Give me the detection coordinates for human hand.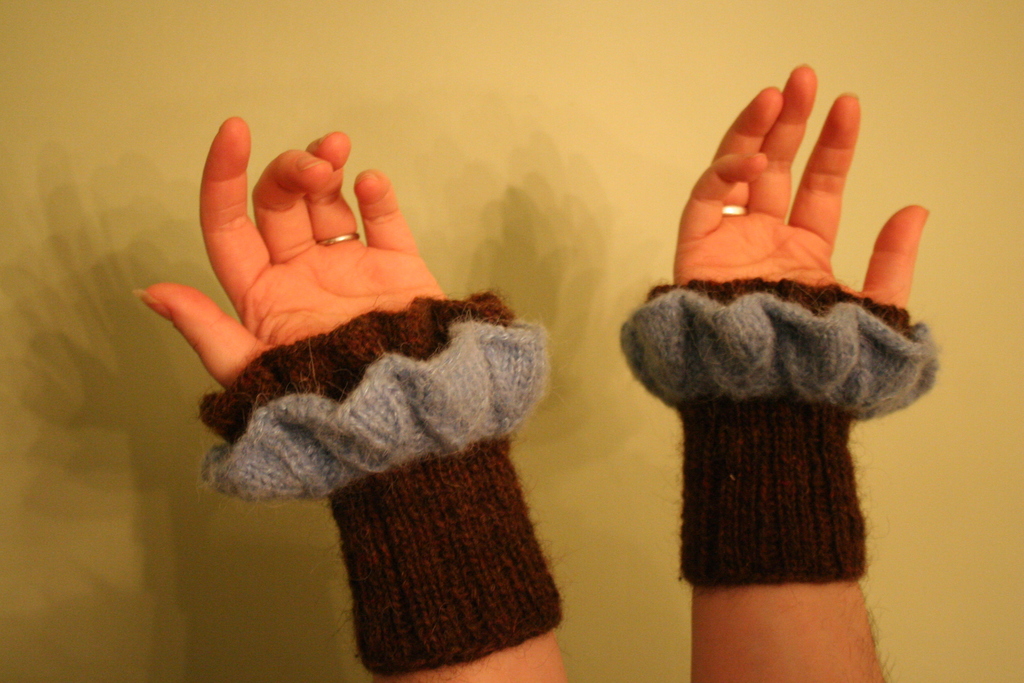
(left=131, top=115, right=446, bottom=388).
